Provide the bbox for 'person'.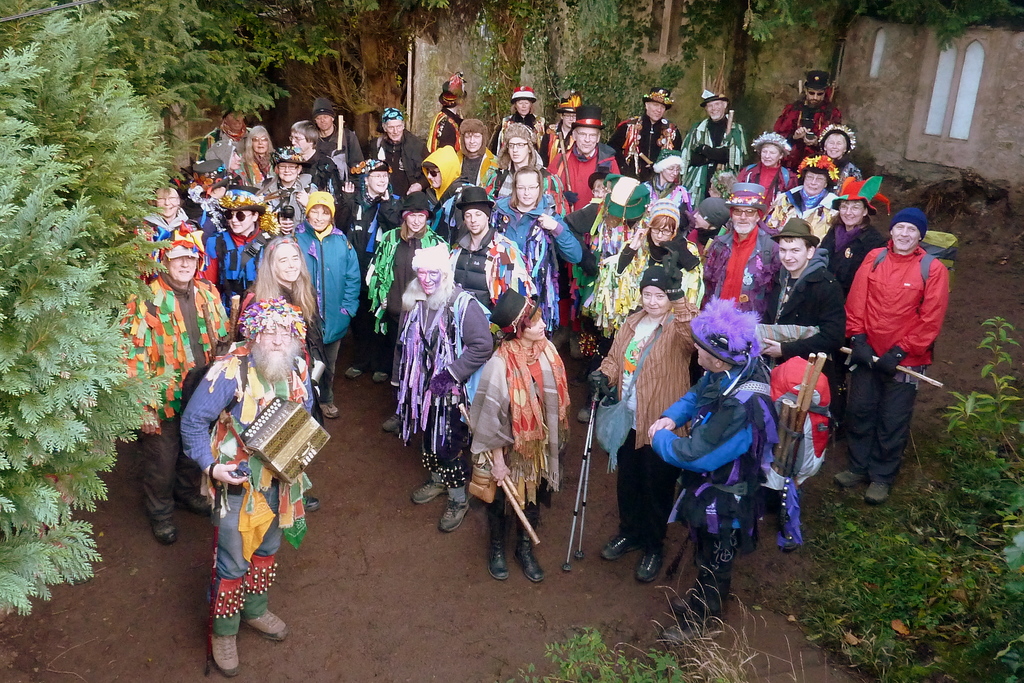
545, 108, 623, 213.
